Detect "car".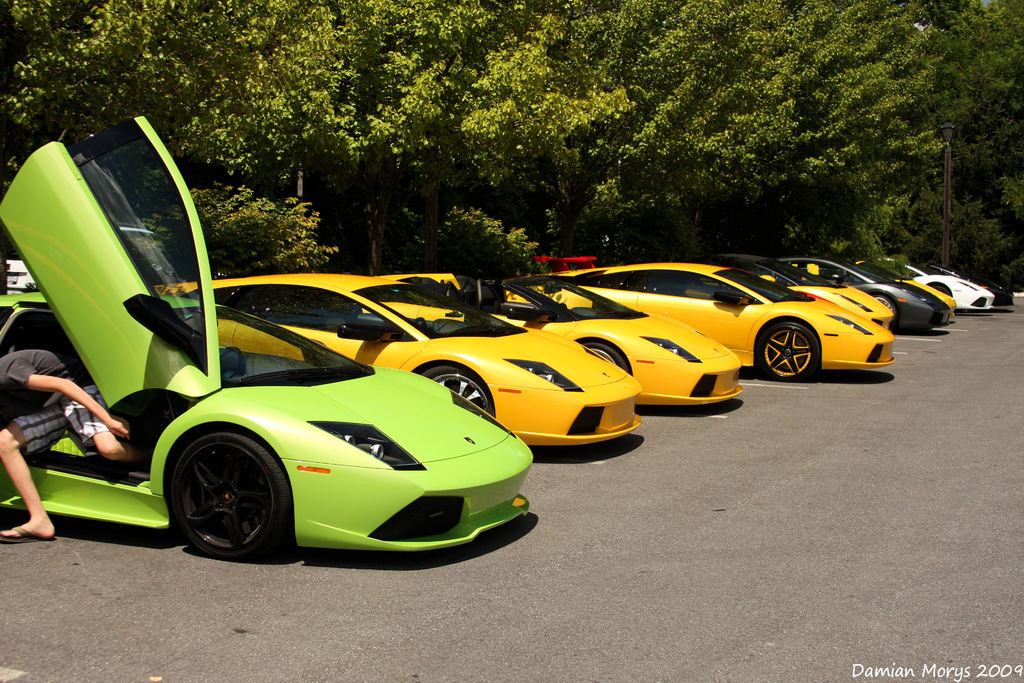
Detected at bbox=(538, 258, 895, 384).
